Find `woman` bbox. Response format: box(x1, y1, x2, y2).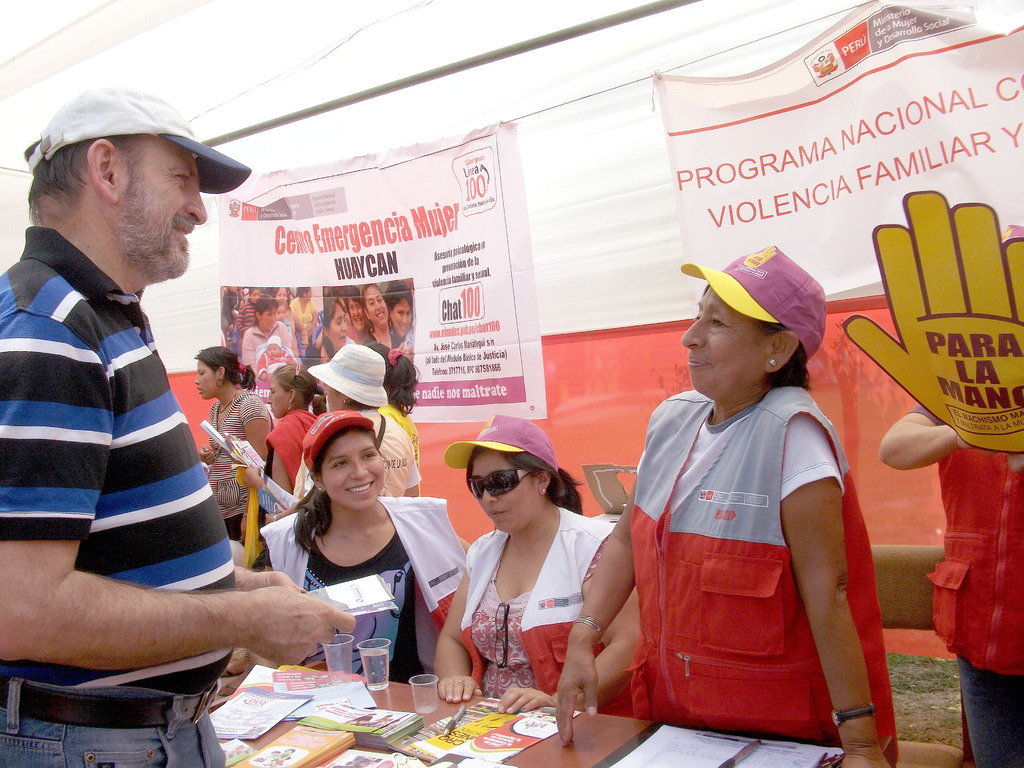
box(194, 344, 278, 550).
